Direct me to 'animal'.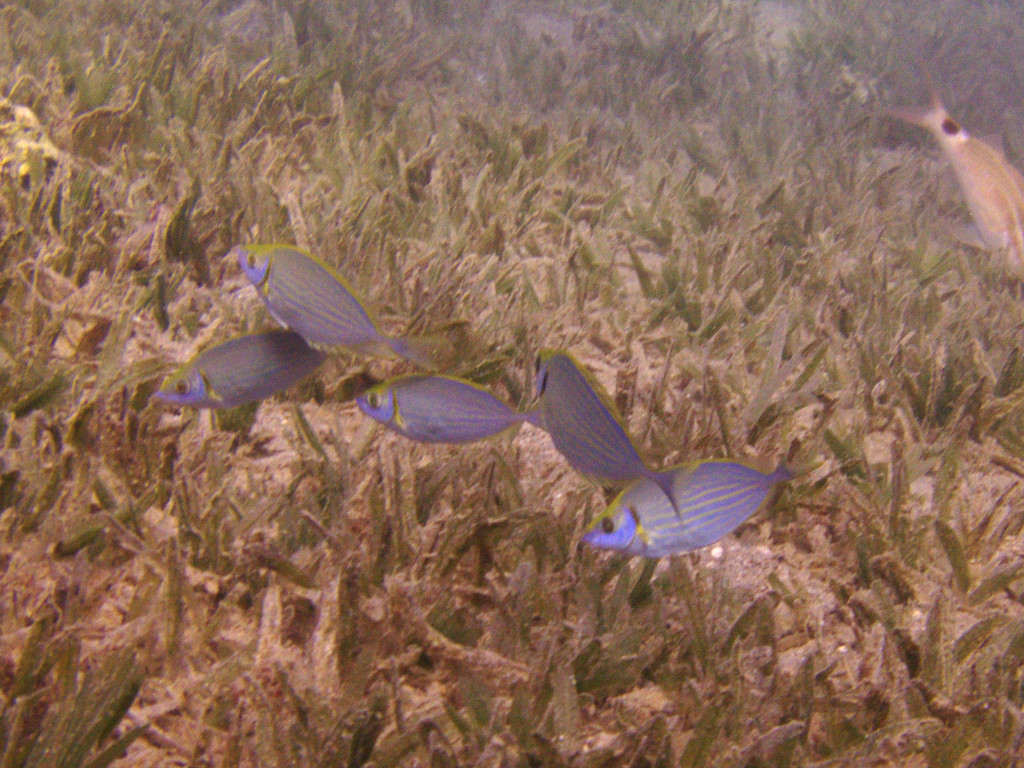
Direction: rect(348, 371, 522, 447).
